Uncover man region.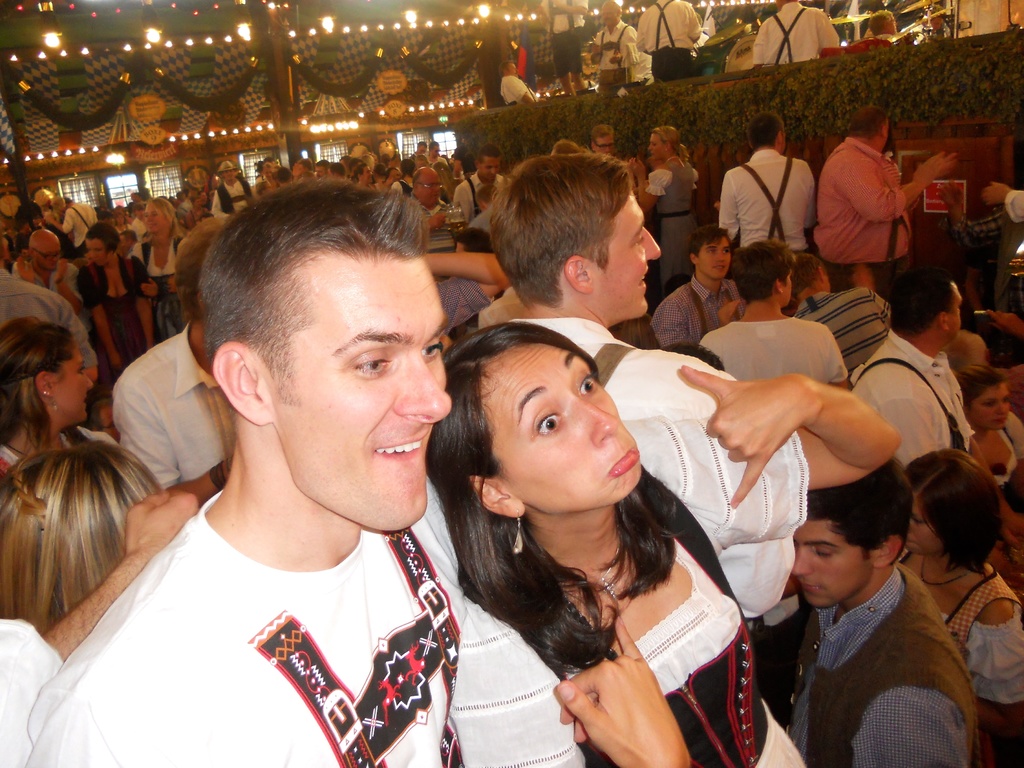
Uncovered: 498:63:541:101.
